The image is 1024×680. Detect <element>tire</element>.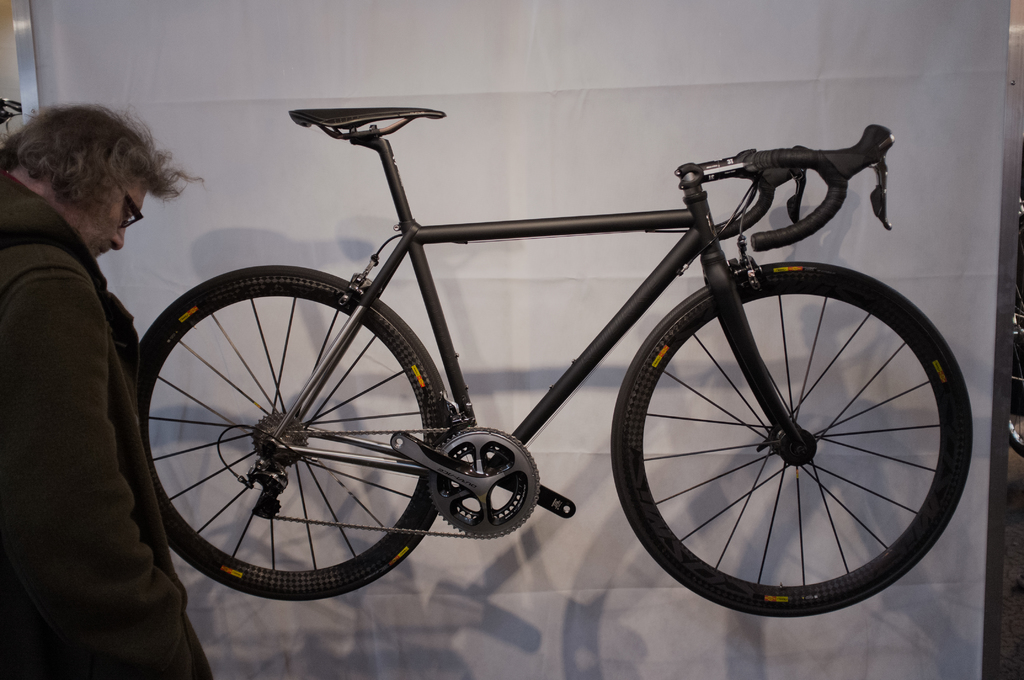
Detection: 139, 259, 456, 607.
